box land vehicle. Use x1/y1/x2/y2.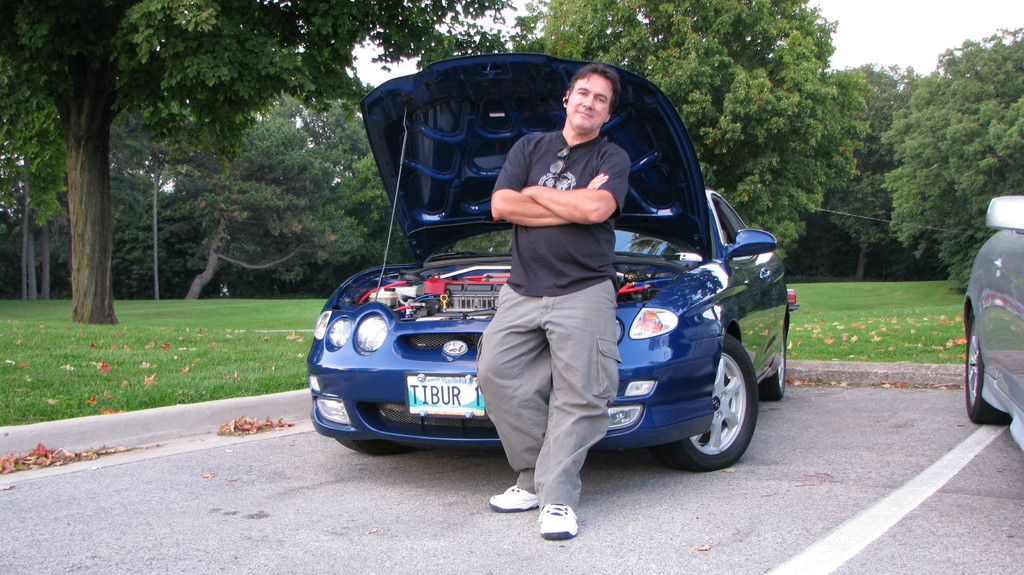
303/49/796/464.
